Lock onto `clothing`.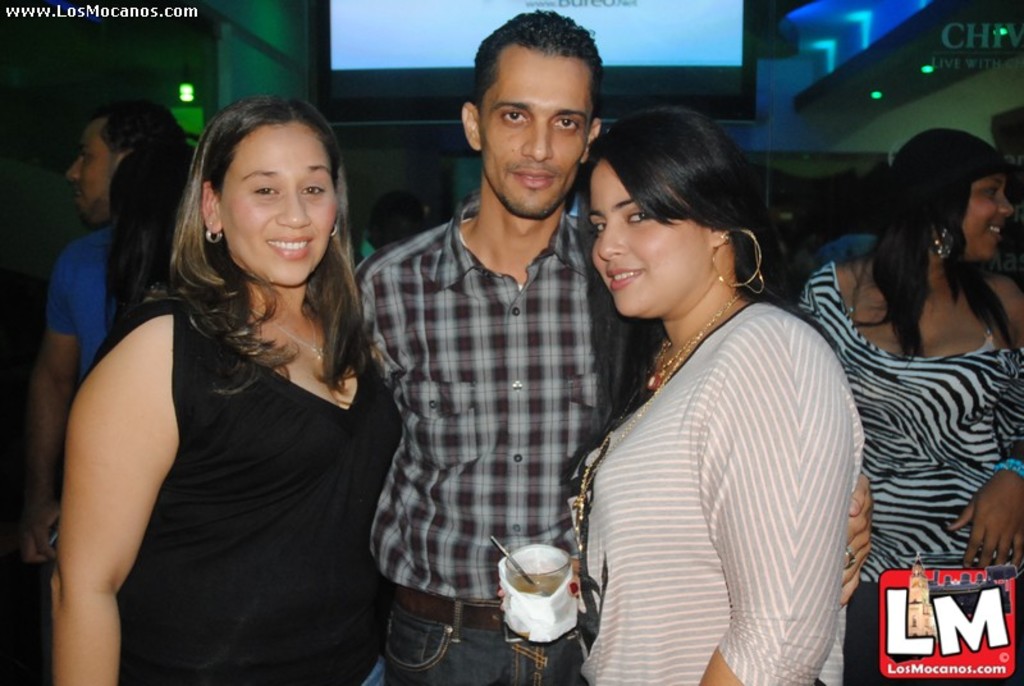
Locked: crop(570, 209, 876, 680).
